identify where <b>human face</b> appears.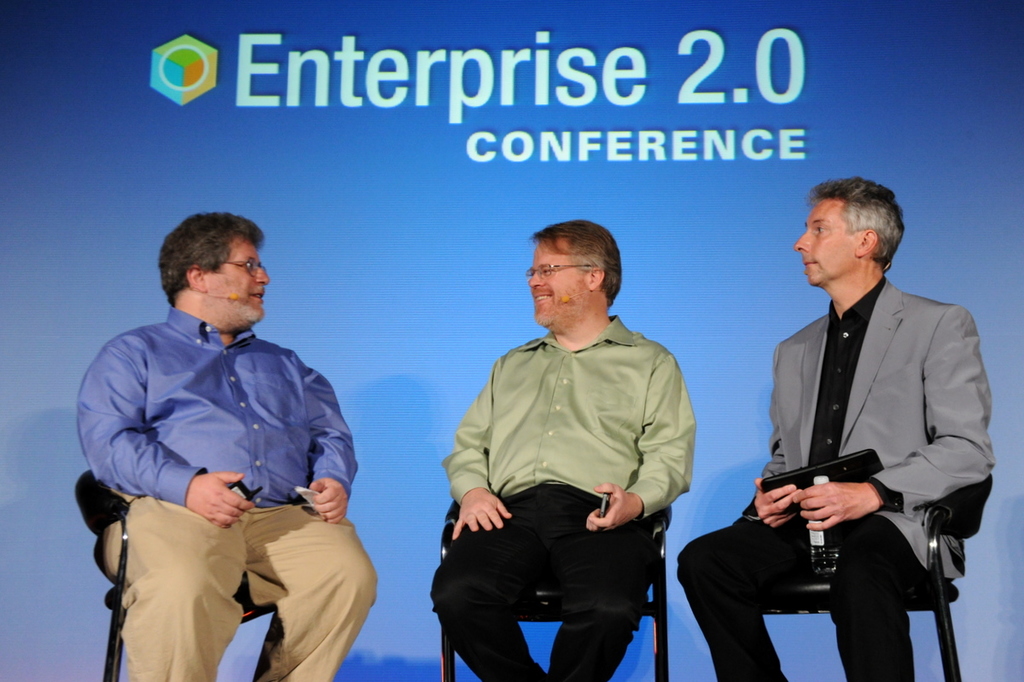
Appears at box=[526, 234, 582, 324].
